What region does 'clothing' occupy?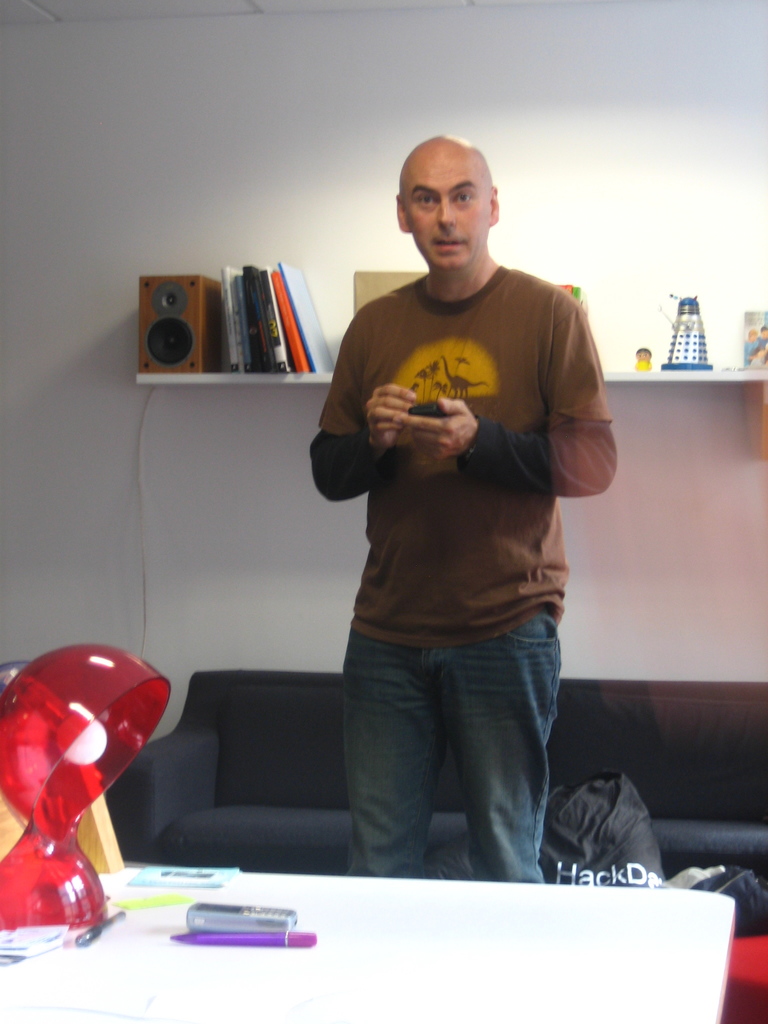
[293, 273, 632, 908].
